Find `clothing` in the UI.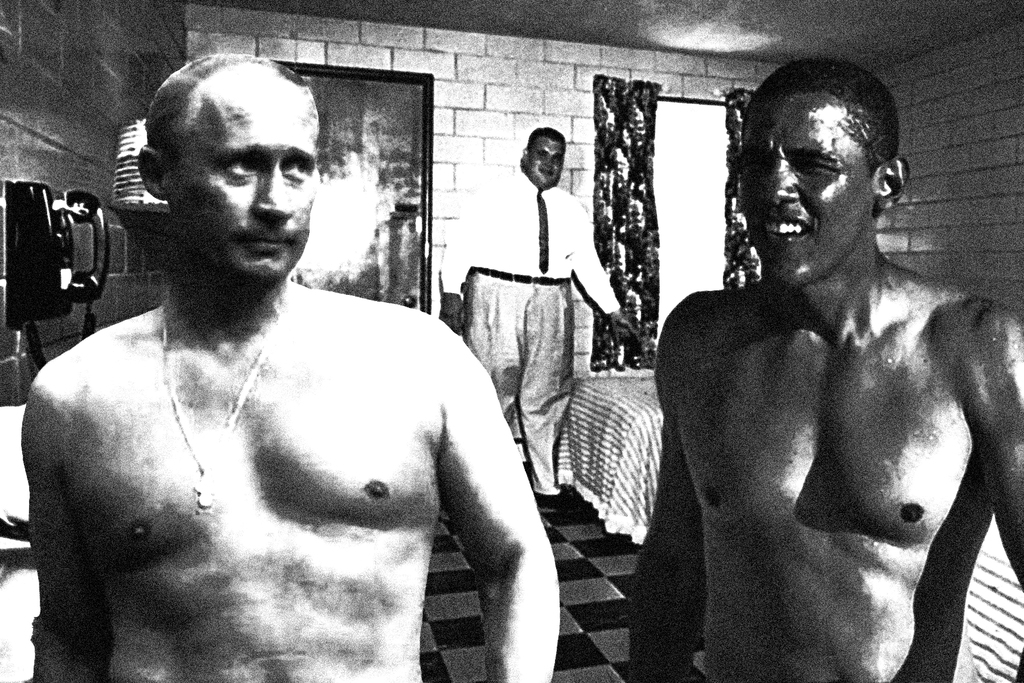
UI element at [459, 127, 623, 476].
